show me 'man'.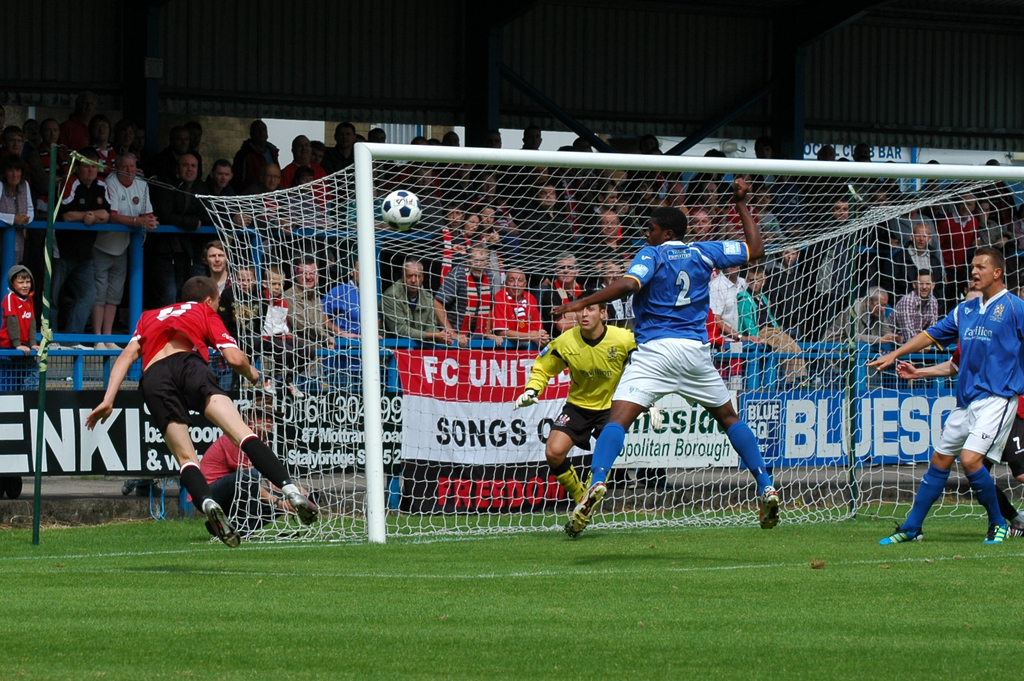
'man' is here: <bbox>196, 240, 260, 396</bbox>.
